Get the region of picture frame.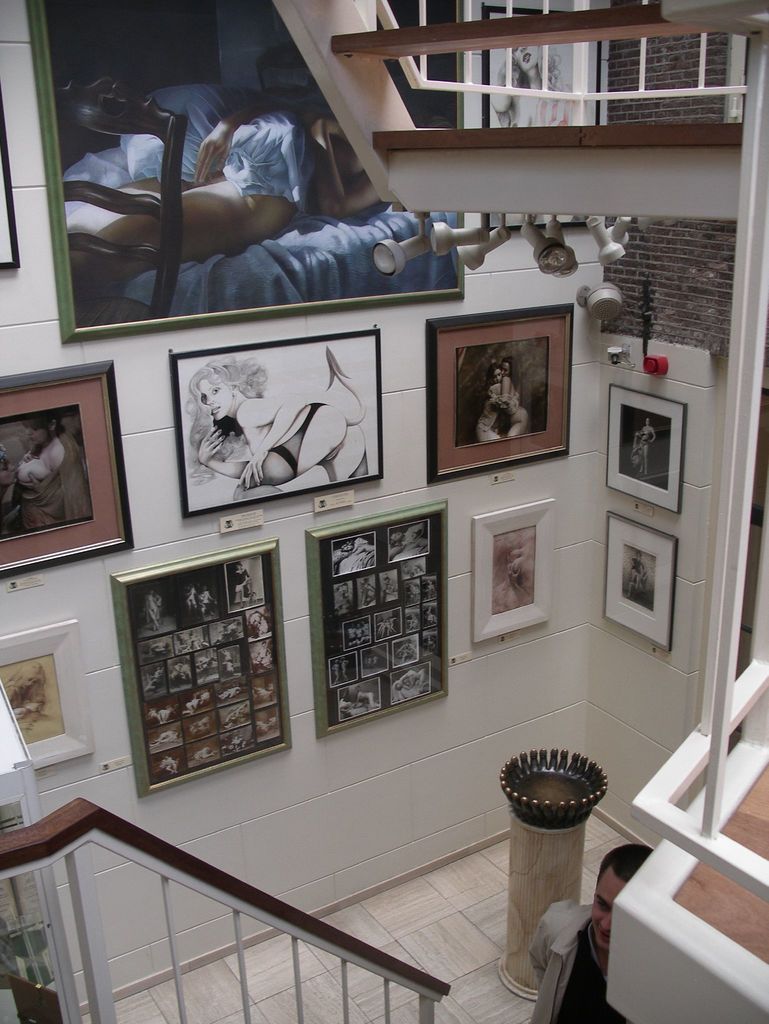
(left=0, top=362, right=133, bottom=572).
